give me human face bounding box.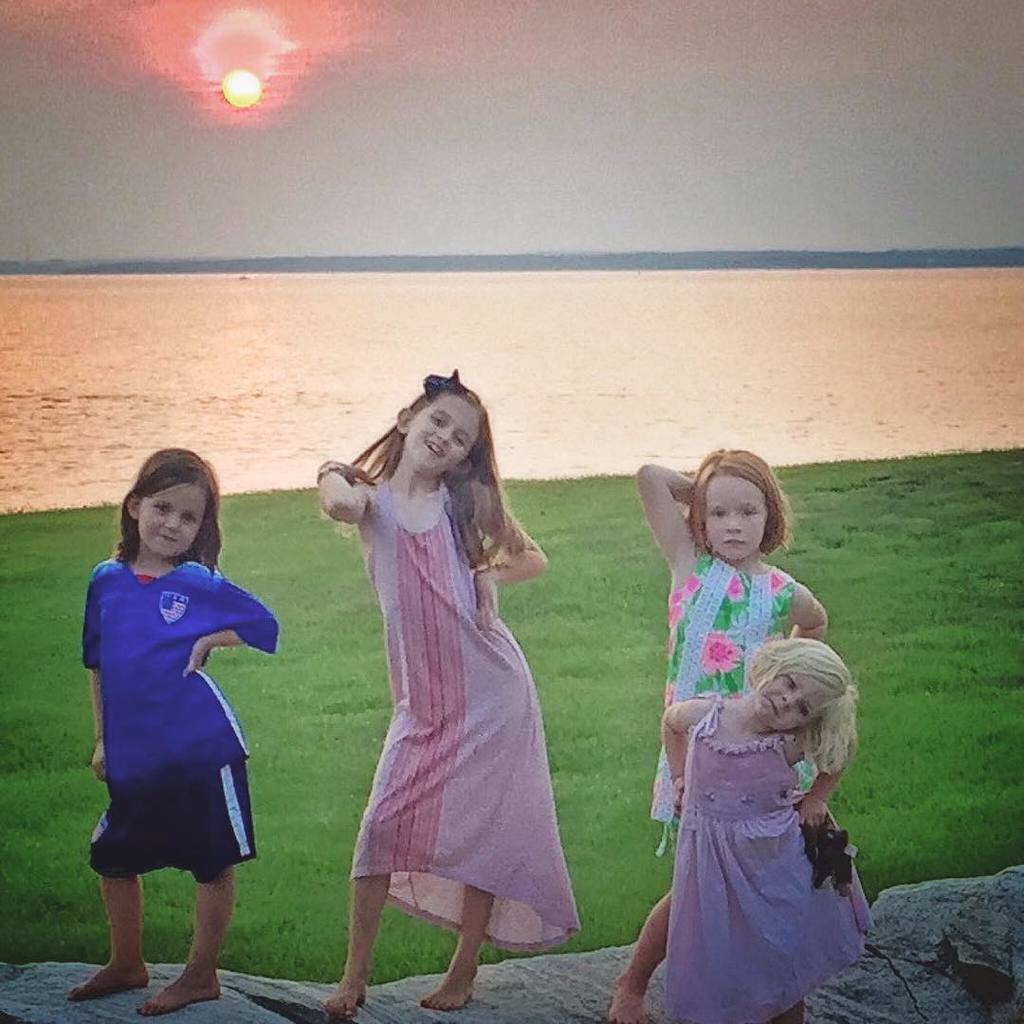
box(756, 668, 817, 733).
